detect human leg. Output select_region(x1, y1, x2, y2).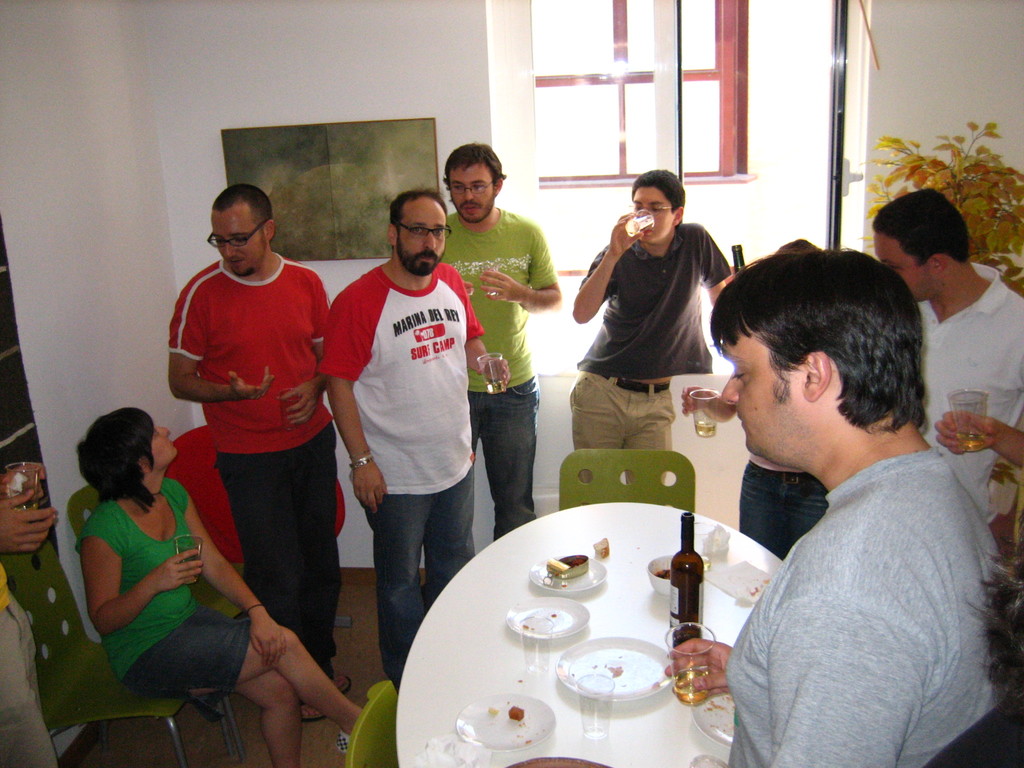
select_region(355, 495, 419, 689).
